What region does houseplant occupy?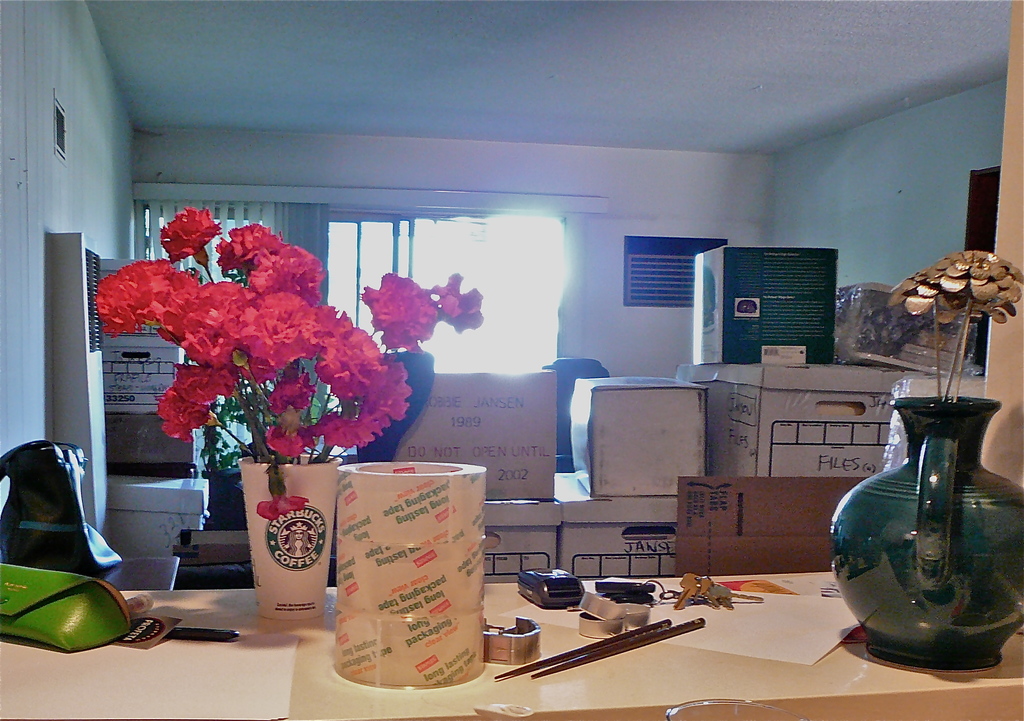
BBox(94, 201, 445, 639).
